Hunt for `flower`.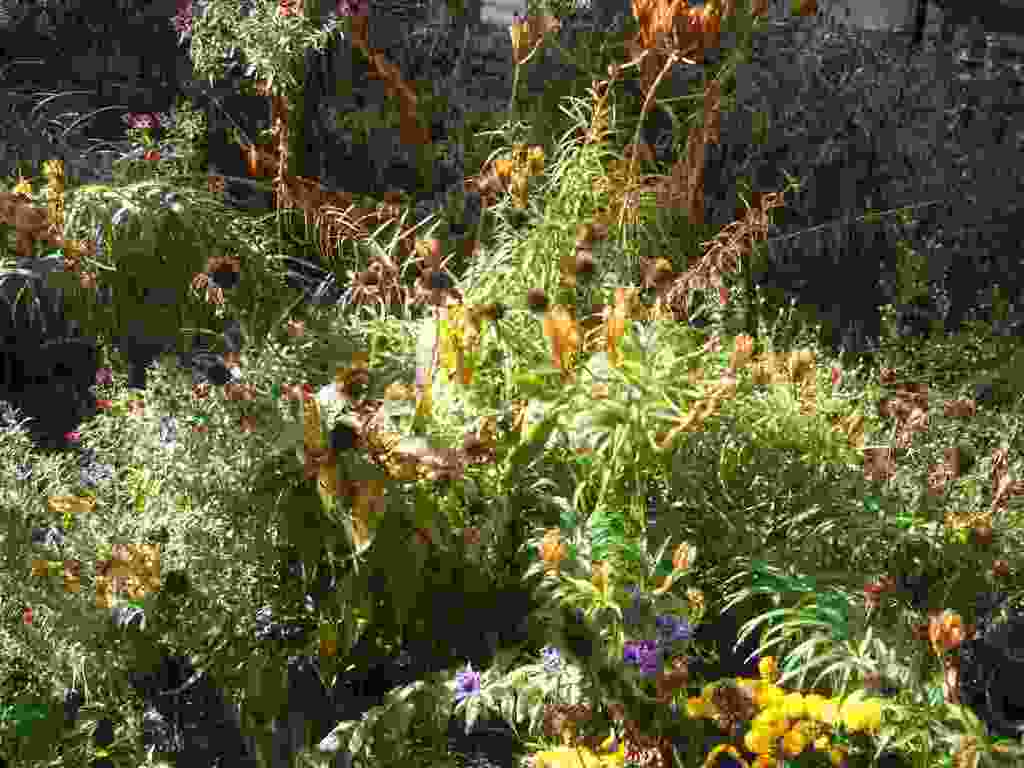
Hunted down at [25,613,31,625].
